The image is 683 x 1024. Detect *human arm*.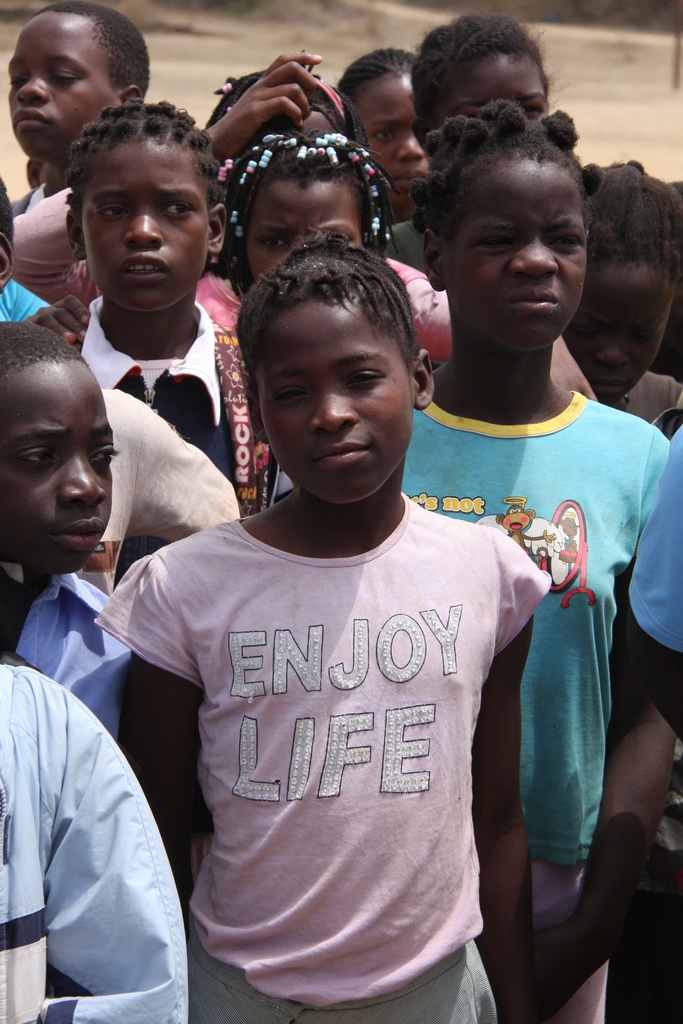
Detection: pyautogui.locateOnScreen(10, 51, 324, 312).
